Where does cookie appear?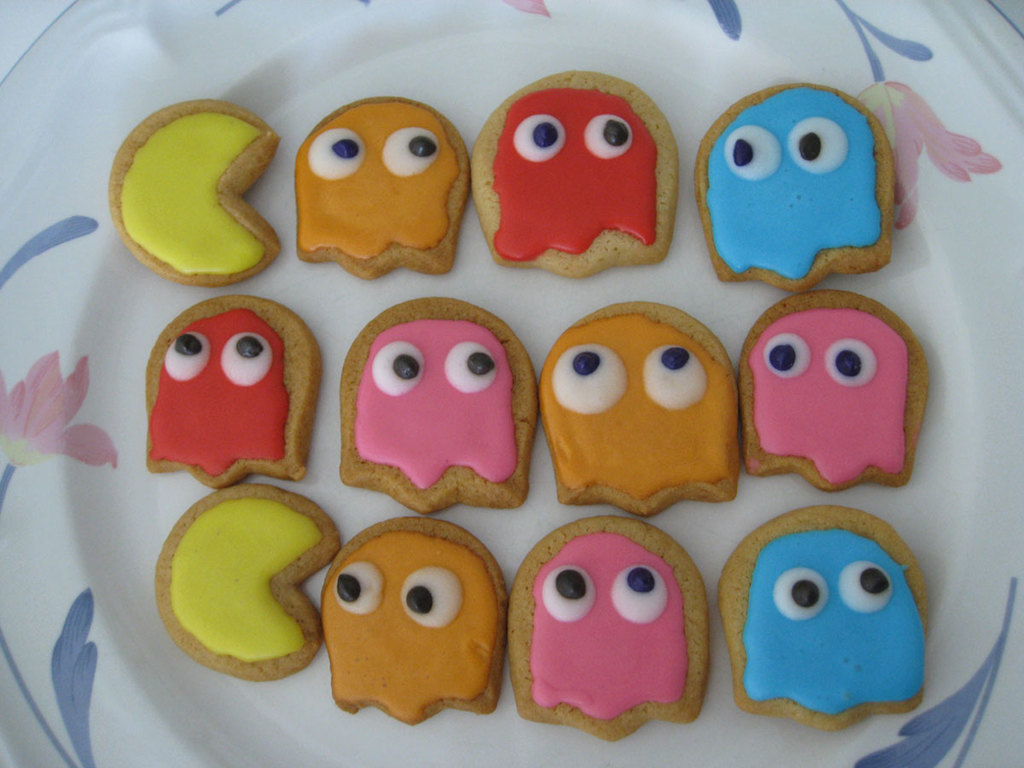
Appears at 339:298:539:517.
